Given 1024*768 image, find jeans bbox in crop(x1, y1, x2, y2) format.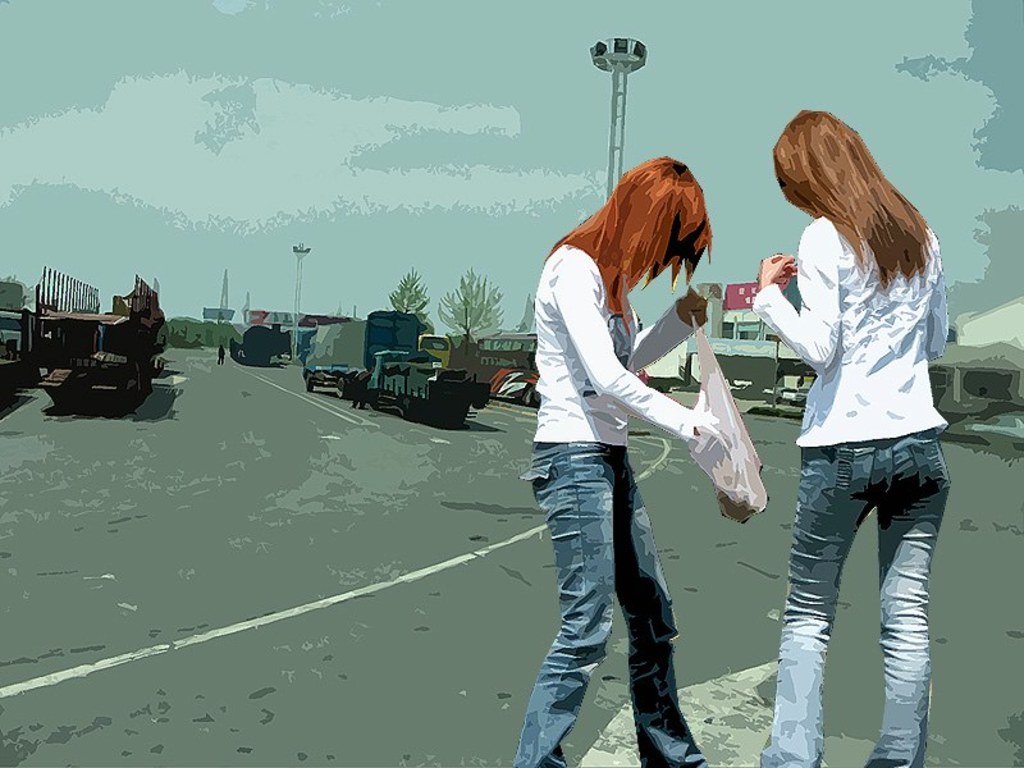
crop(751, 428, 954, 767).
